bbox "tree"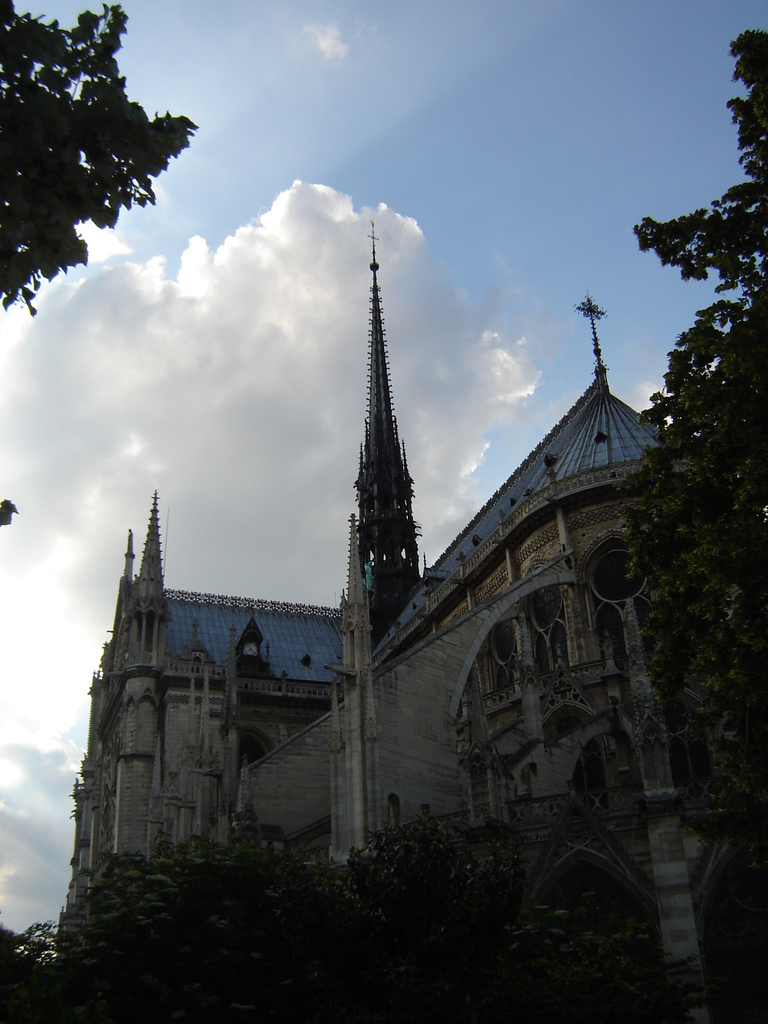
<box>0,0,200,316</box>
